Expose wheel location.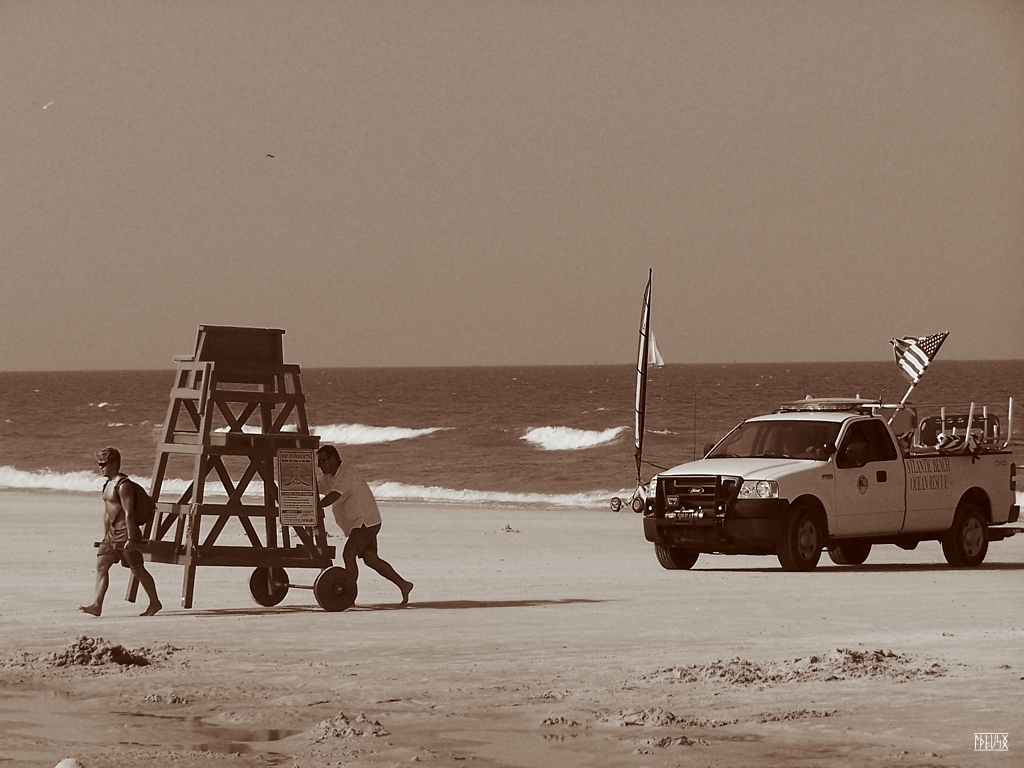
Exposed at [x1=653, y1=540, x2=699, y2=571].
